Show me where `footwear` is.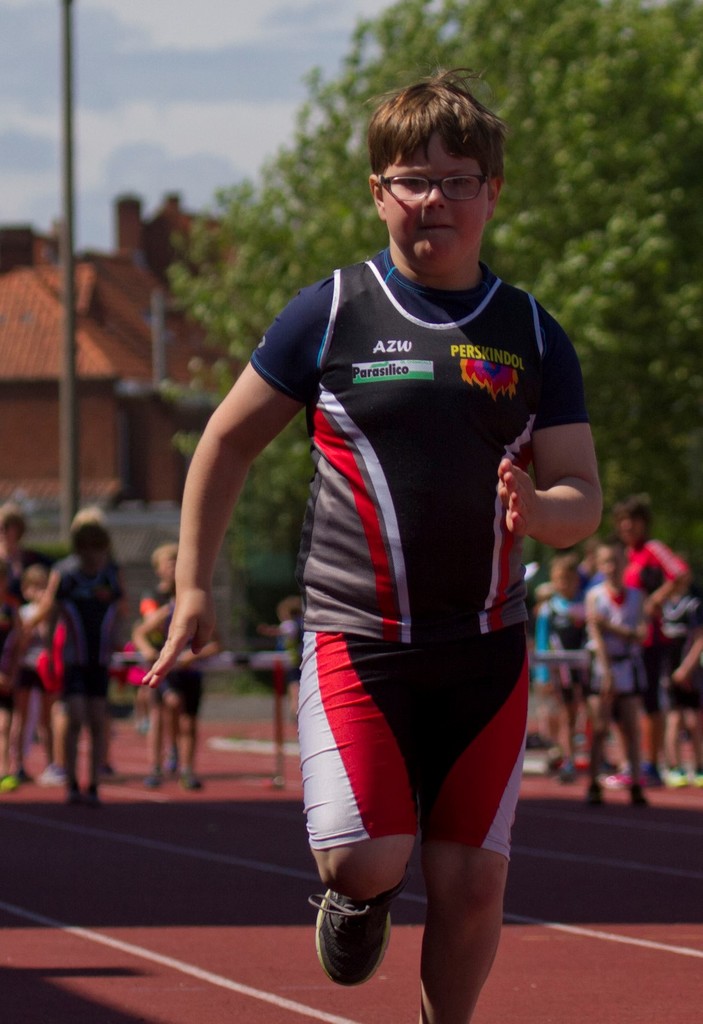
`footwear` is at 86, 784, 98, 810.
